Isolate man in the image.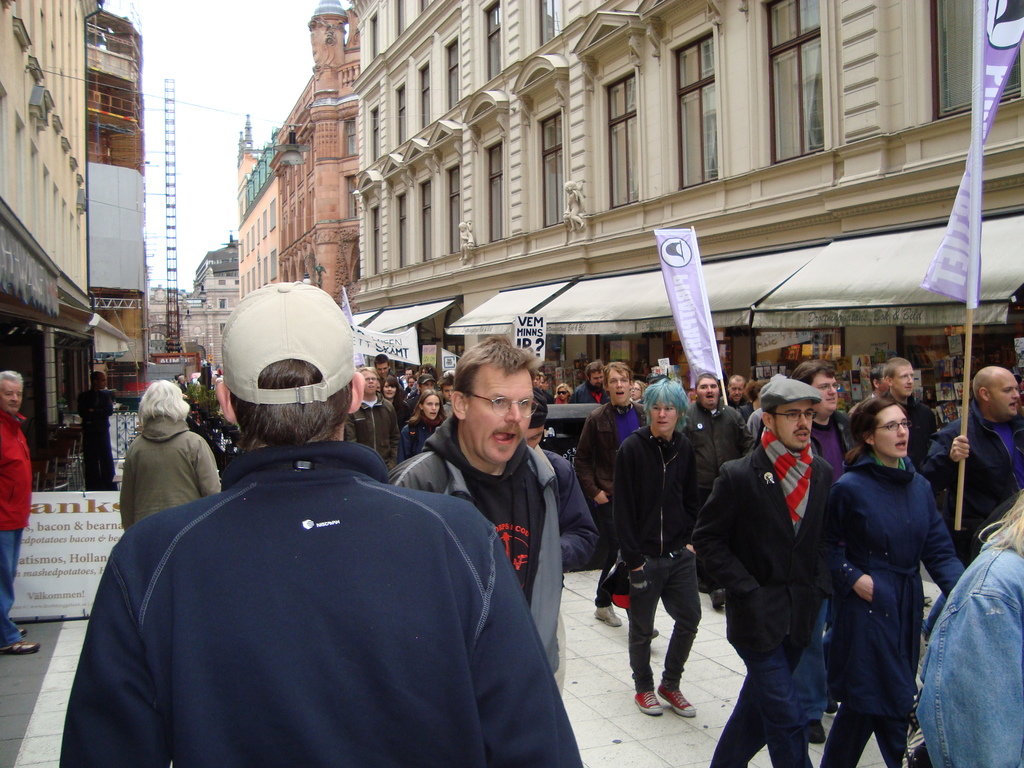
Isolated region: 403,376,418,397.
